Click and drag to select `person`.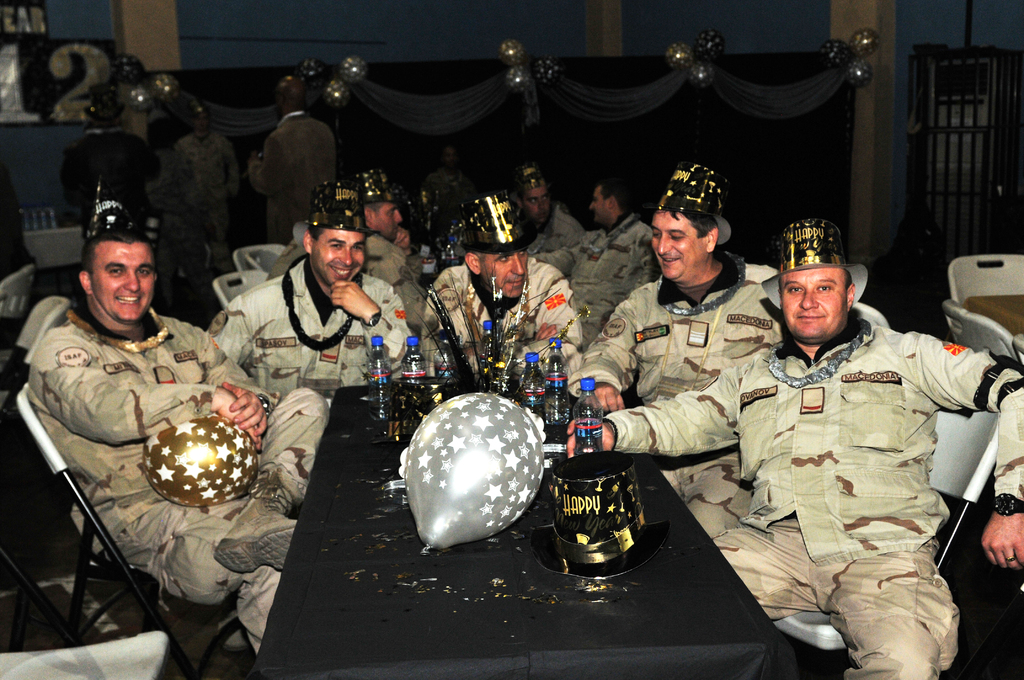
Selection: left=63, top=77, right=152, bottom=254.
